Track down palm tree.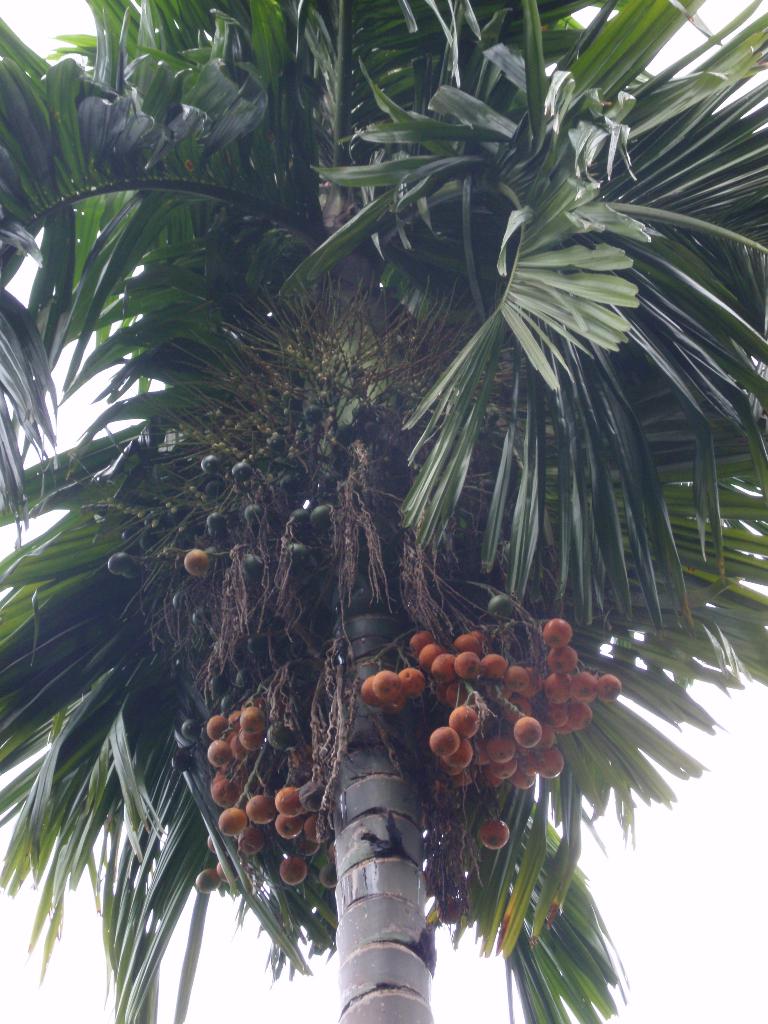
Tracked to 0 0 767 1023.
